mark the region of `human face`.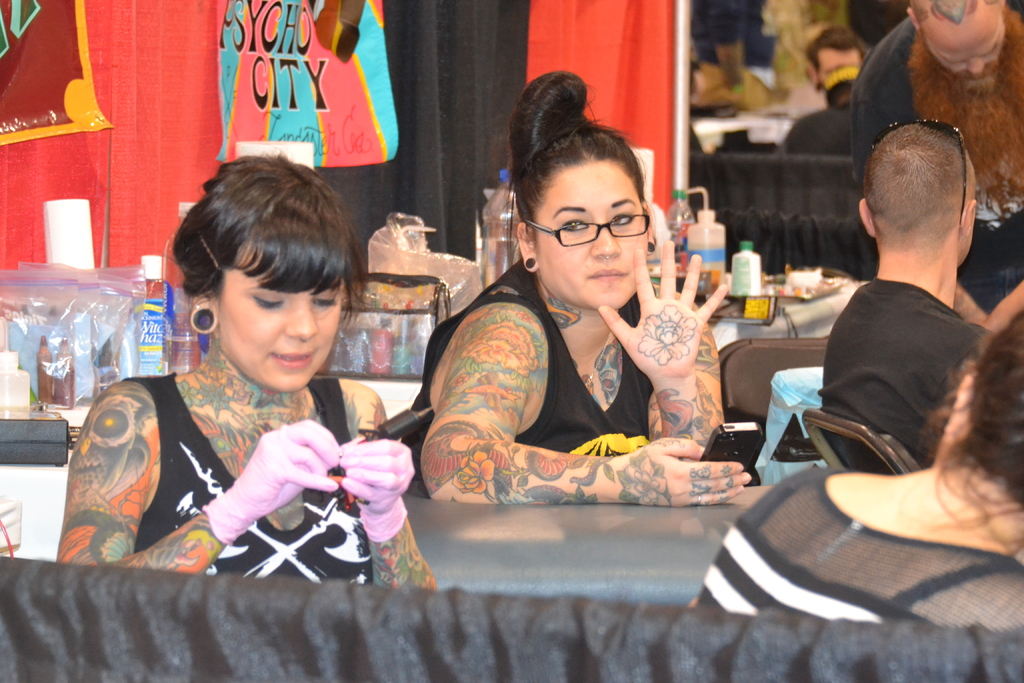
Region: 215 243 339 393.
